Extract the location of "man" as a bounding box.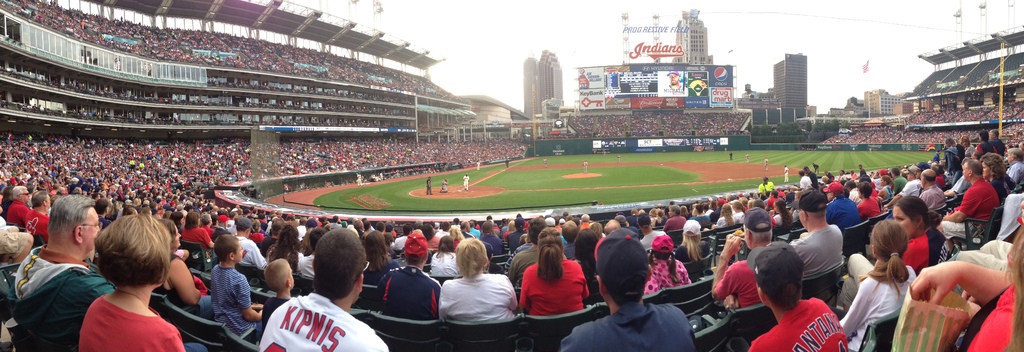
(left=559, top=225, right=697, bottom=351).
